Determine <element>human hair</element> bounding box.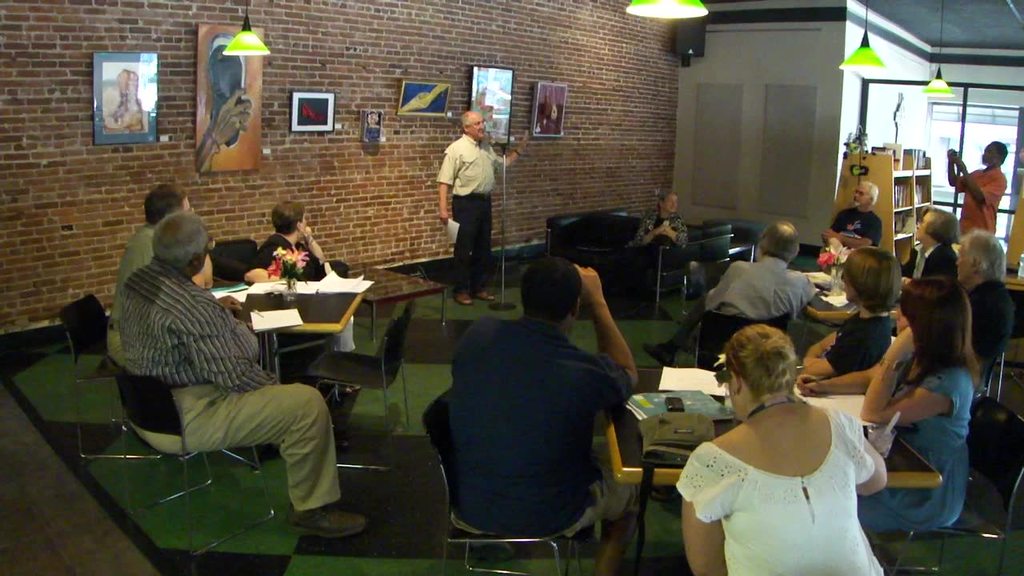
Determined: 458/110/470/134.
